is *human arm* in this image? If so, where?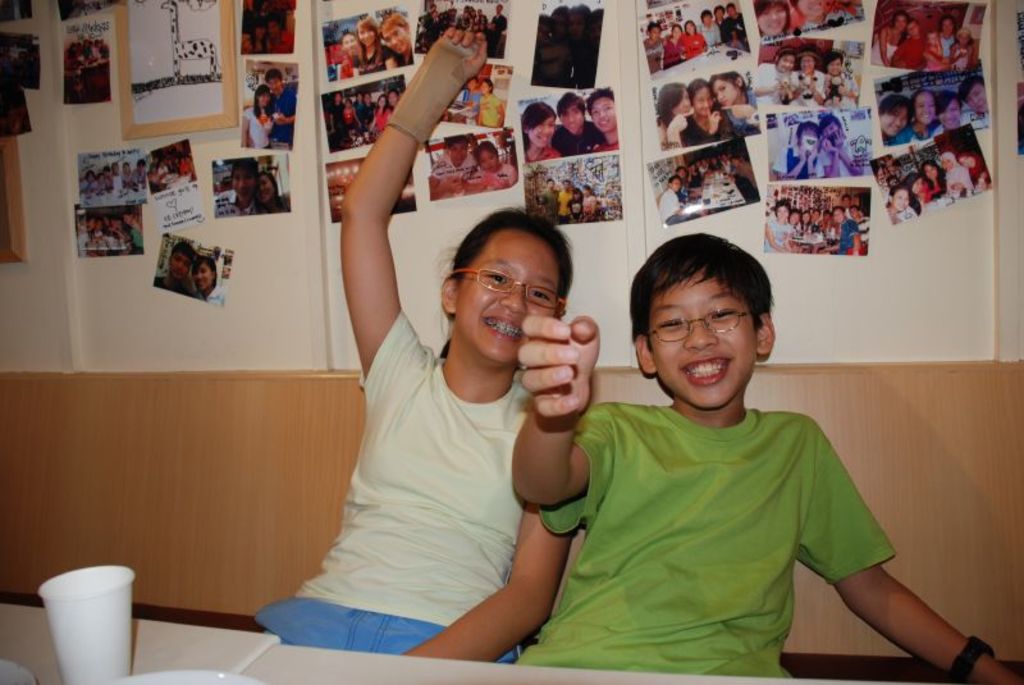
Yes, at region(783, 412, 1023, 684).
